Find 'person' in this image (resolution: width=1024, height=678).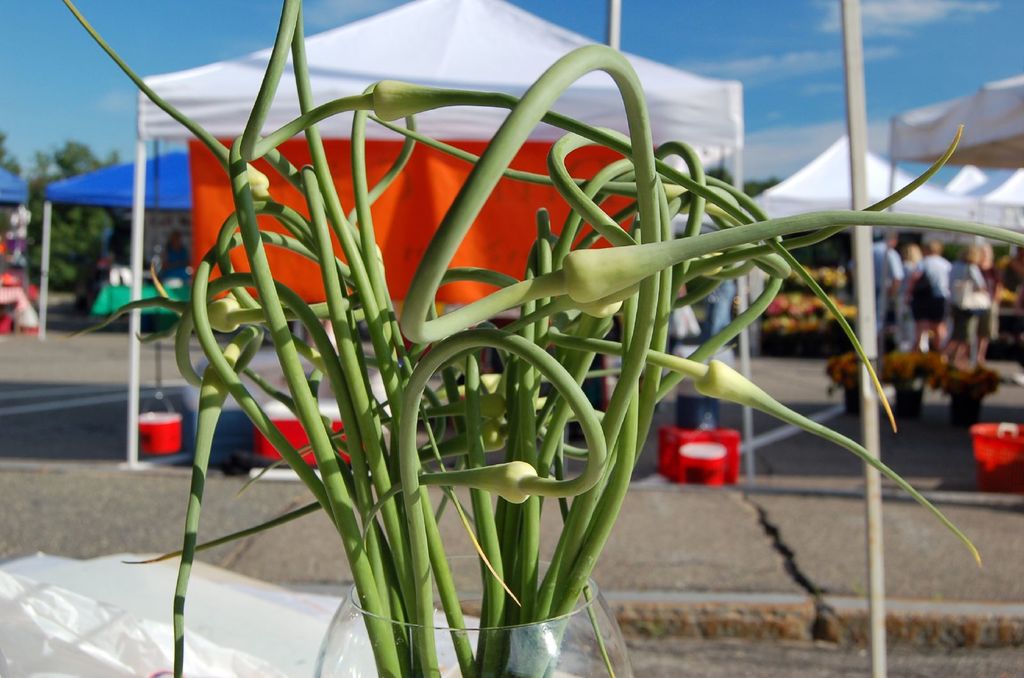
bbox=[945, 243, 987, 379].
